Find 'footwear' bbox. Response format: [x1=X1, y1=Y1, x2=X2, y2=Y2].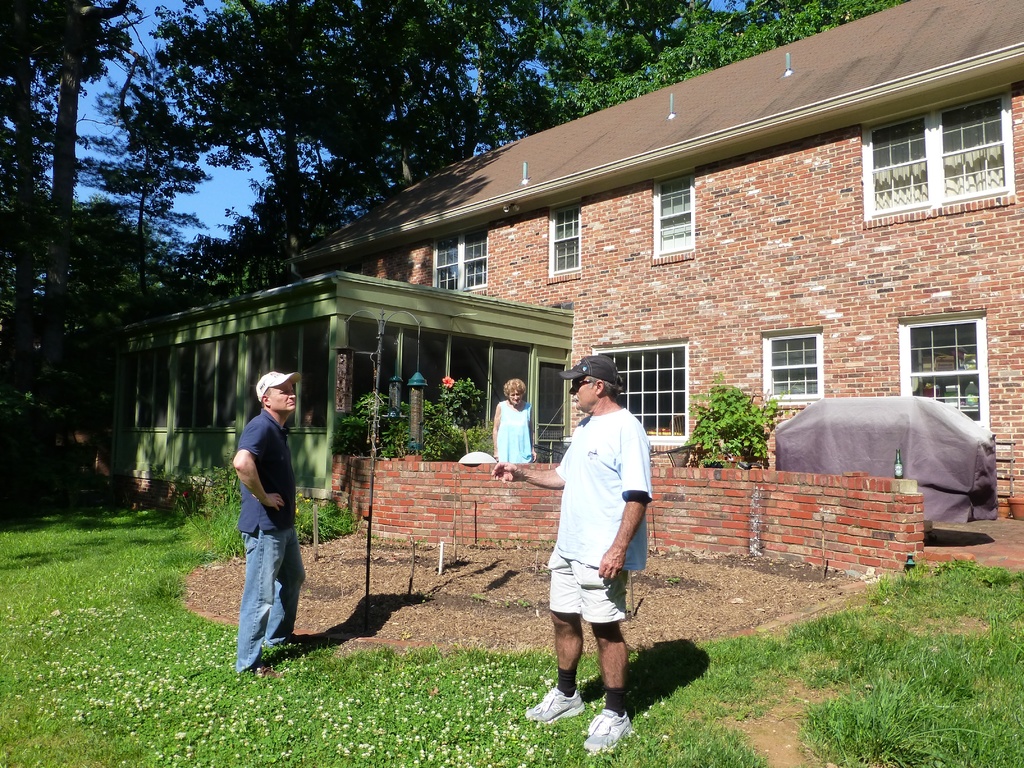
[x1=248, y1=655, x2=278, y2=680].
